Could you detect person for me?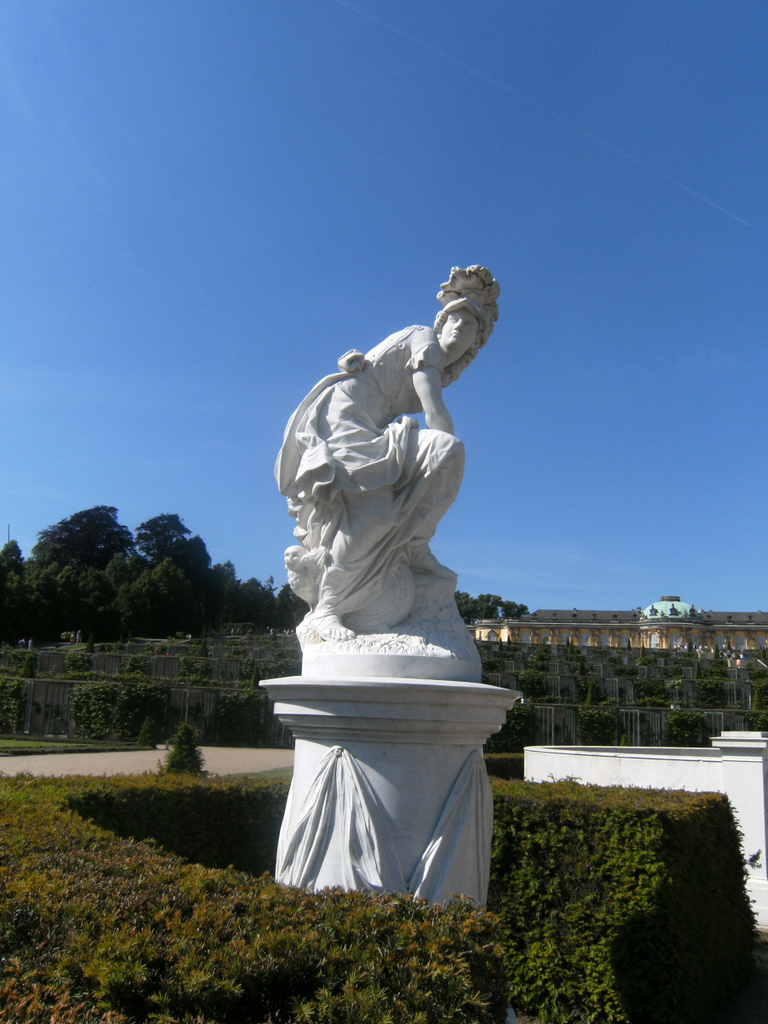
Detection result: {"left": 294, "top": 304, "right": 492, "bottom": 641}.
